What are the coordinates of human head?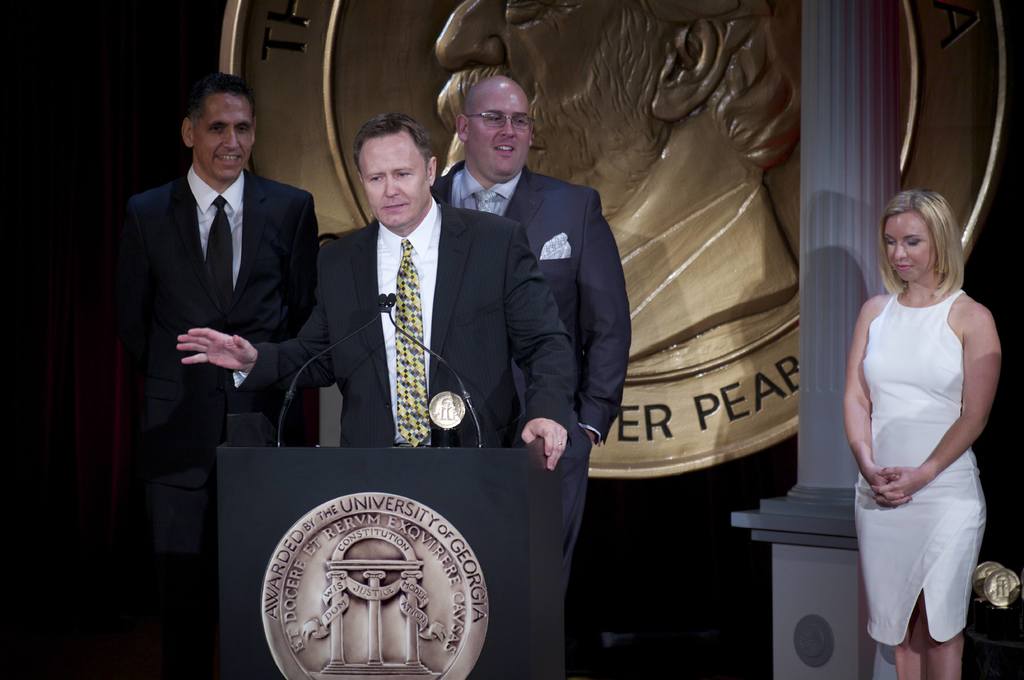
[888,196,968,290].
